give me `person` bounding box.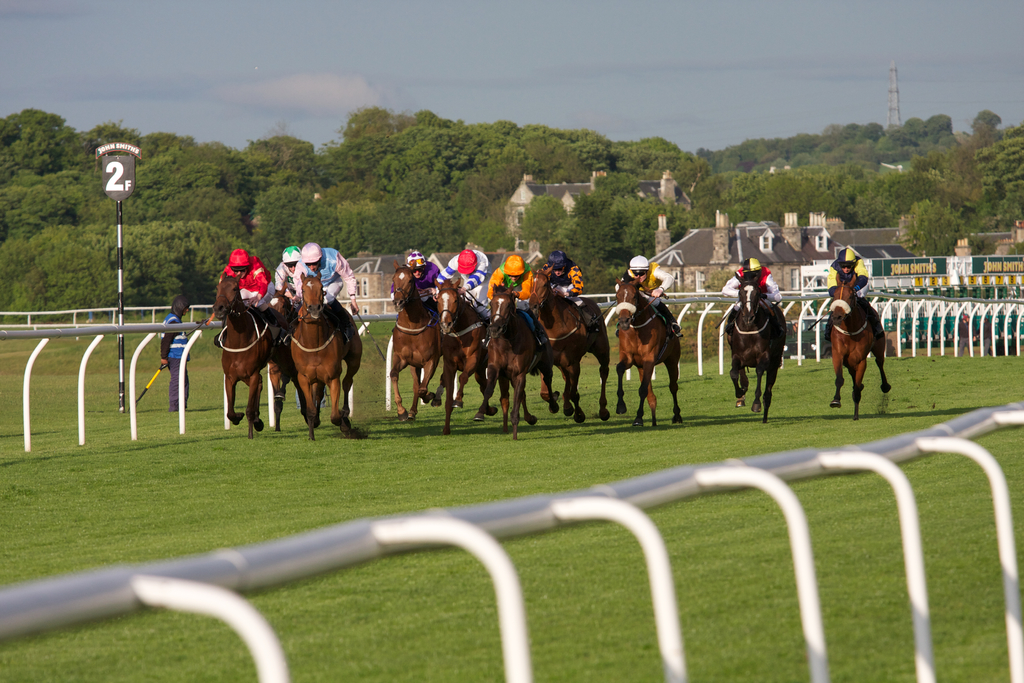
<region>399, 252, 446, 298</region>.
